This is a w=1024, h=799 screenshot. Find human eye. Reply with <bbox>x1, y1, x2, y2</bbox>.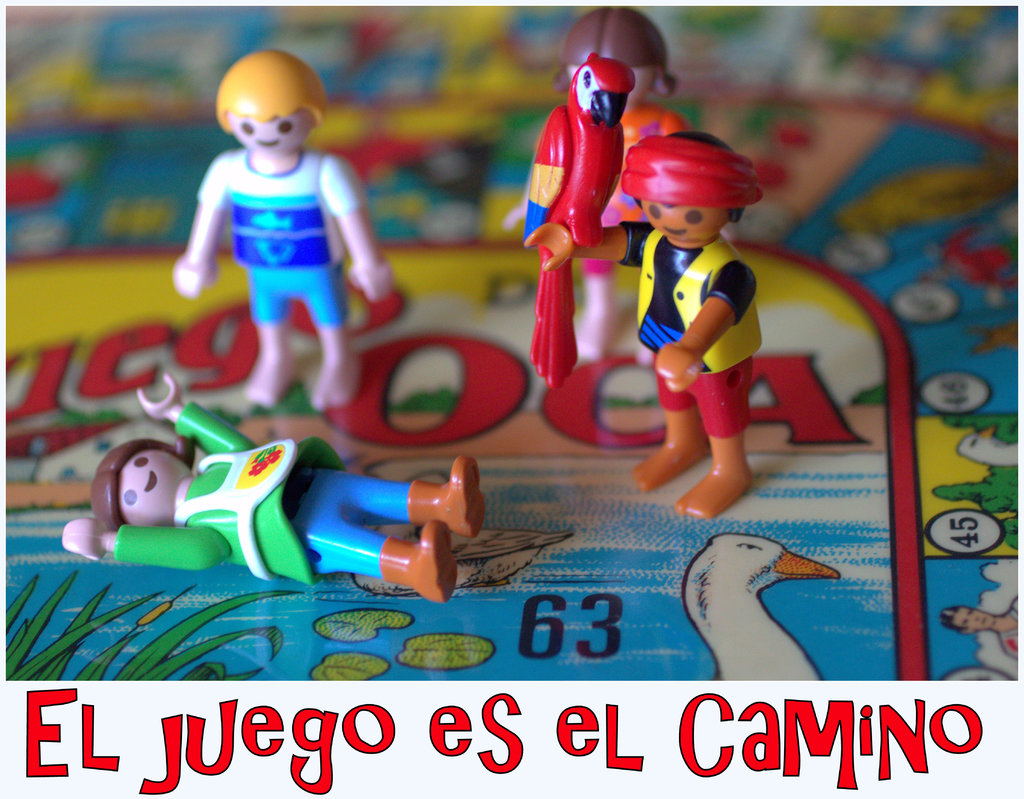
<bbox>122, 488, 137, 505</bbox>.
